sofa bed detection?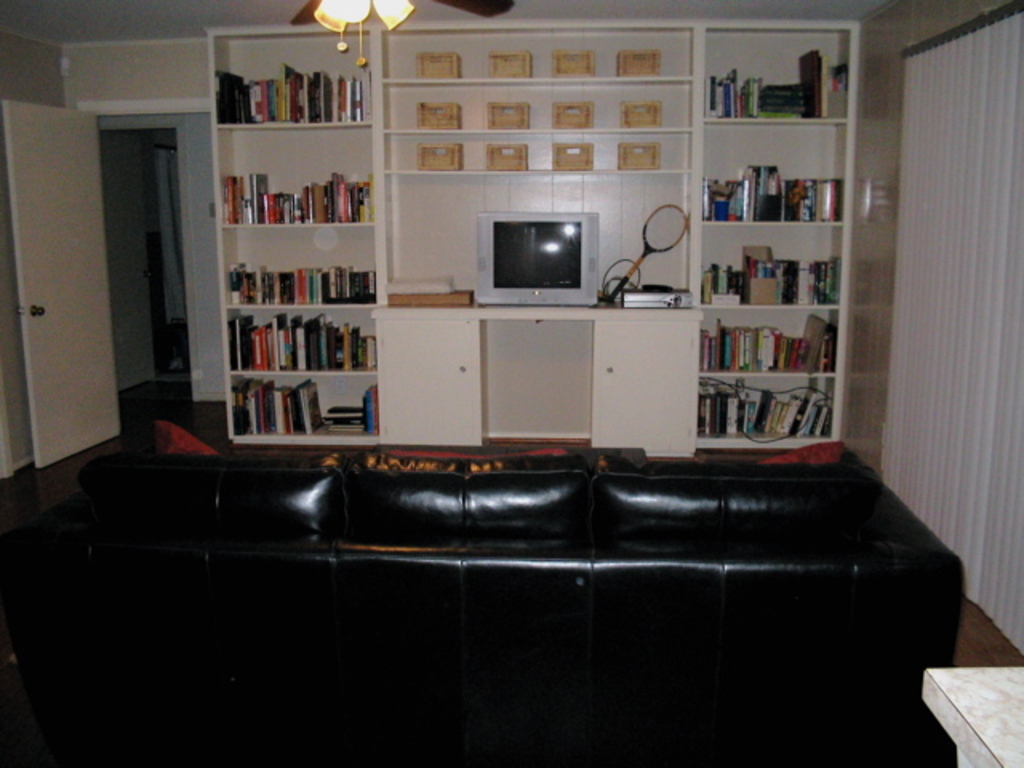
region(5, 477, 970, 766)
